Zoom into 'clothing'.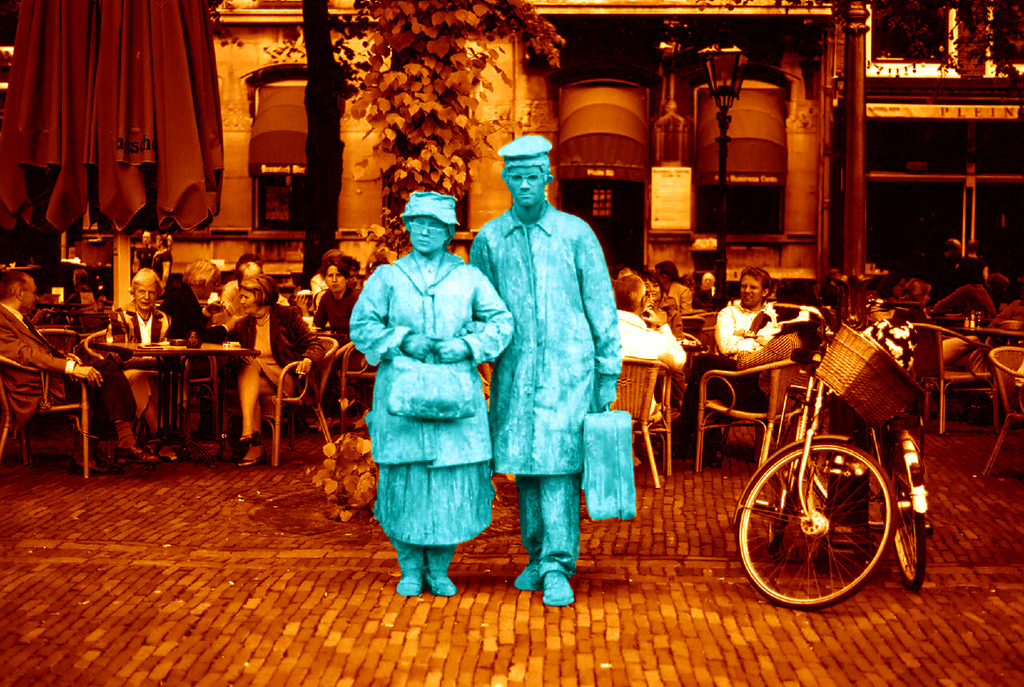
Zoom target: BBox(160, 276, 232, 430).
